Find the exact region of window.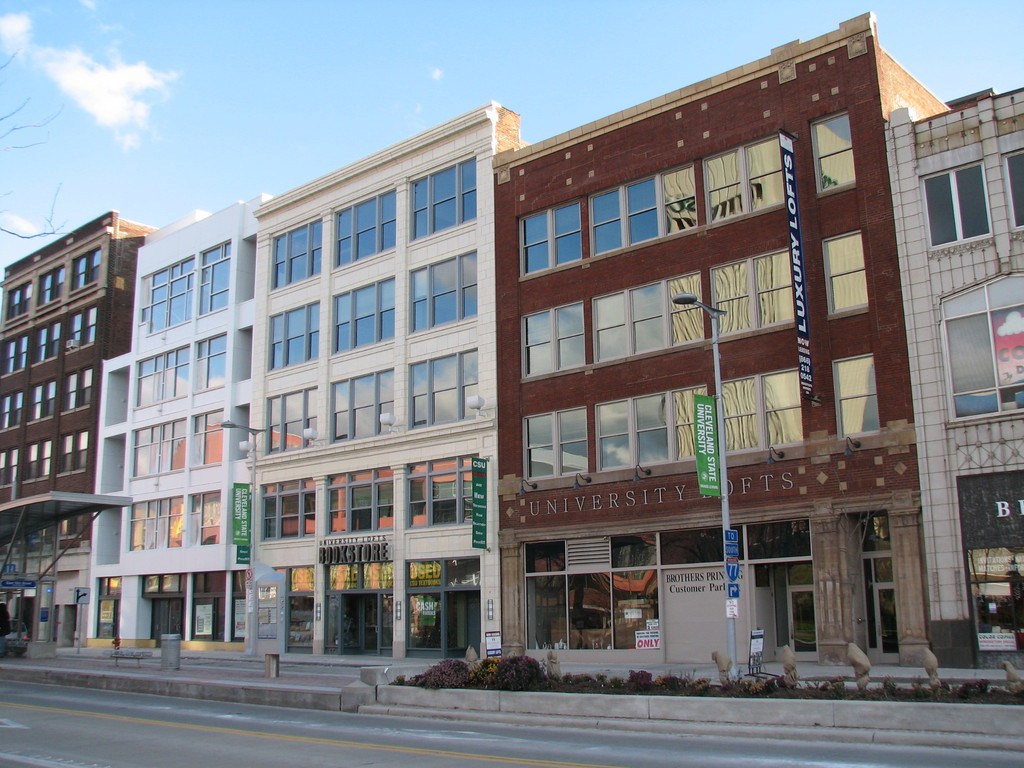
Exact region: (630,390,674,471).
